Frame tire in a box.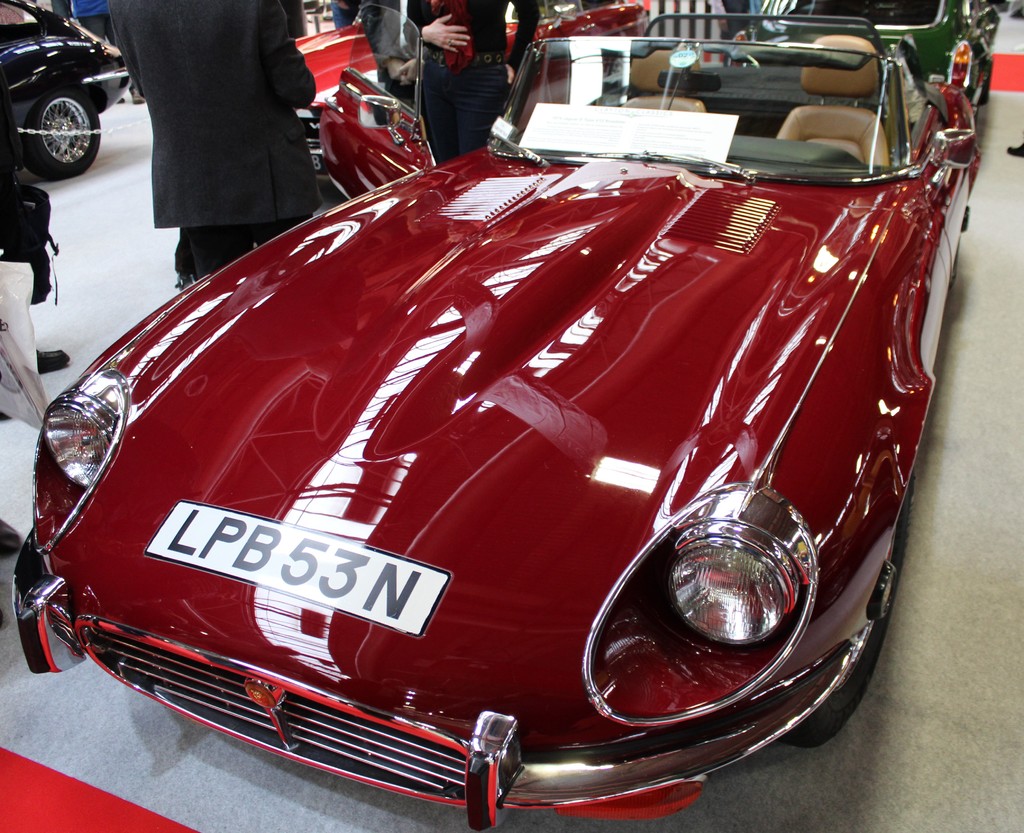
detection(18, 86, 100, 180).
